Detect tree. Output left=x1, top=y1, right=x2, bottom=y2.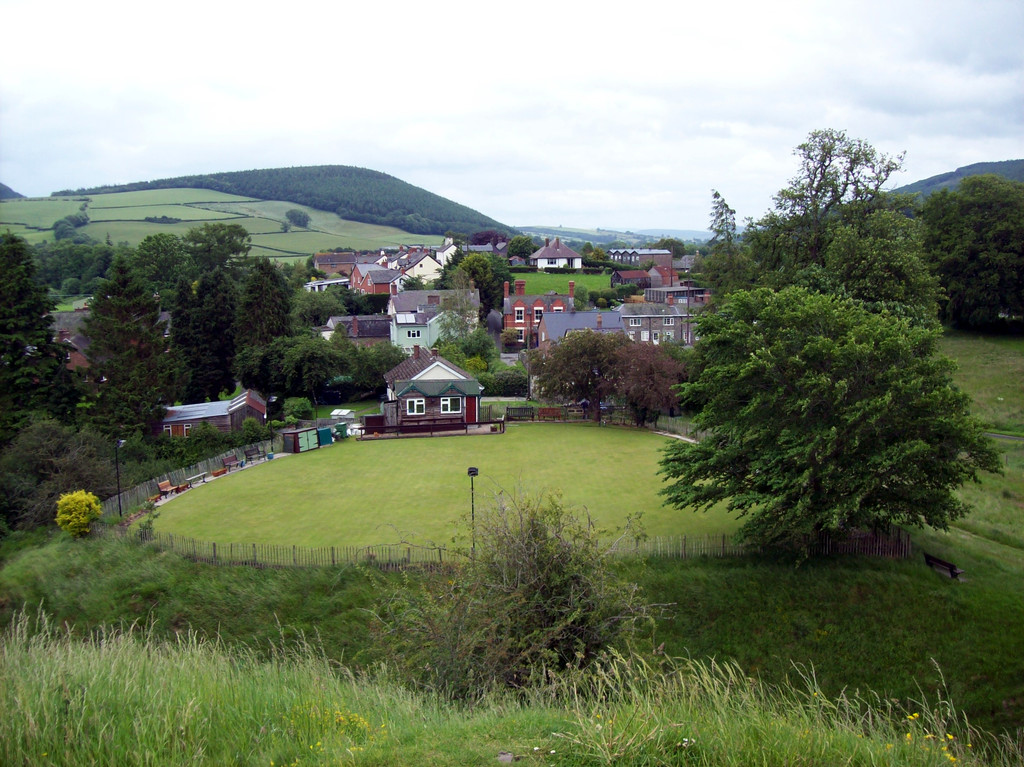
left=669, top=123, right=980, bottom=589.
